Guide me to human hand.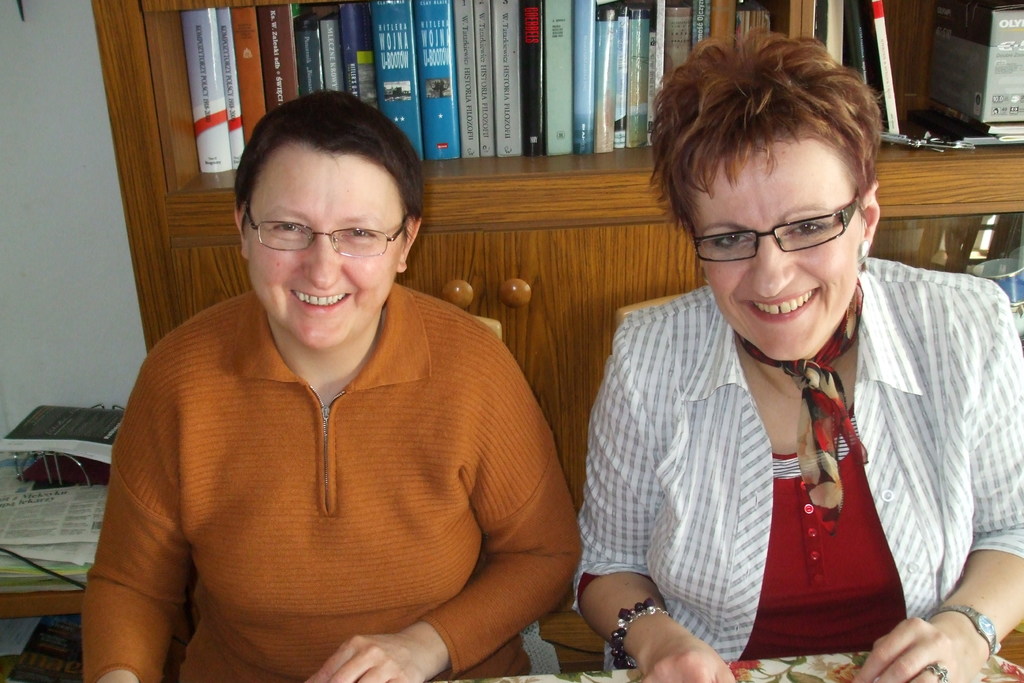
Guidance: (x1=854, y1=617, x2=988, y2=682).
